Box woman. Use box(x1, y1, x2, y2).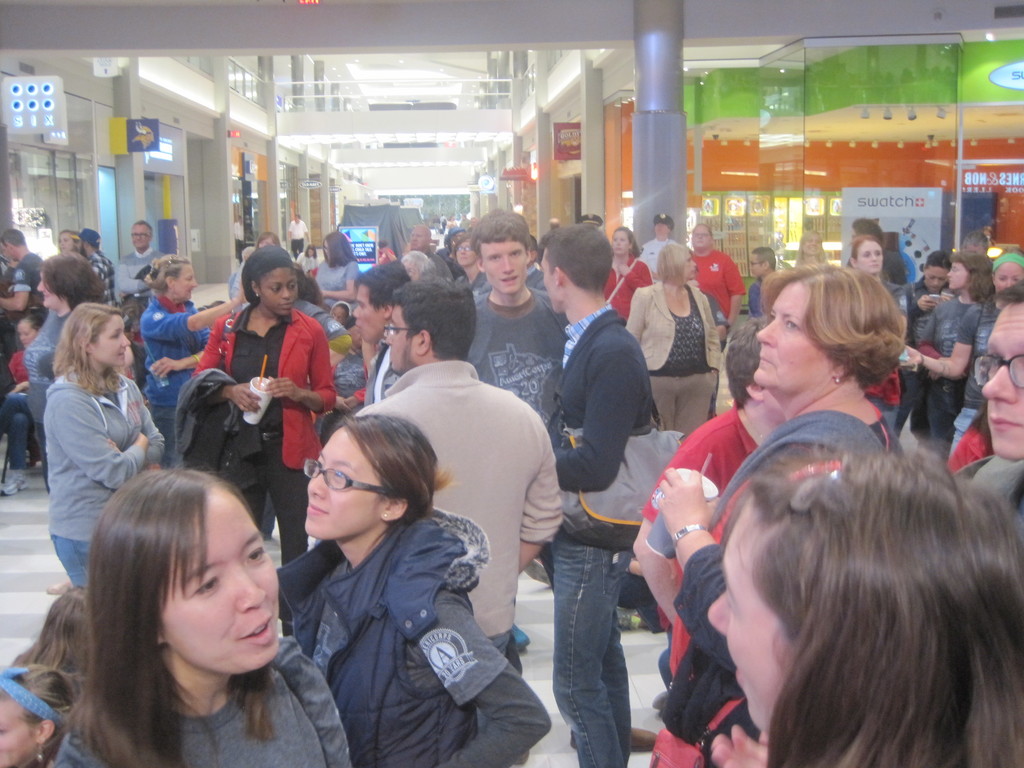
box(626, 246, 721, 431).
